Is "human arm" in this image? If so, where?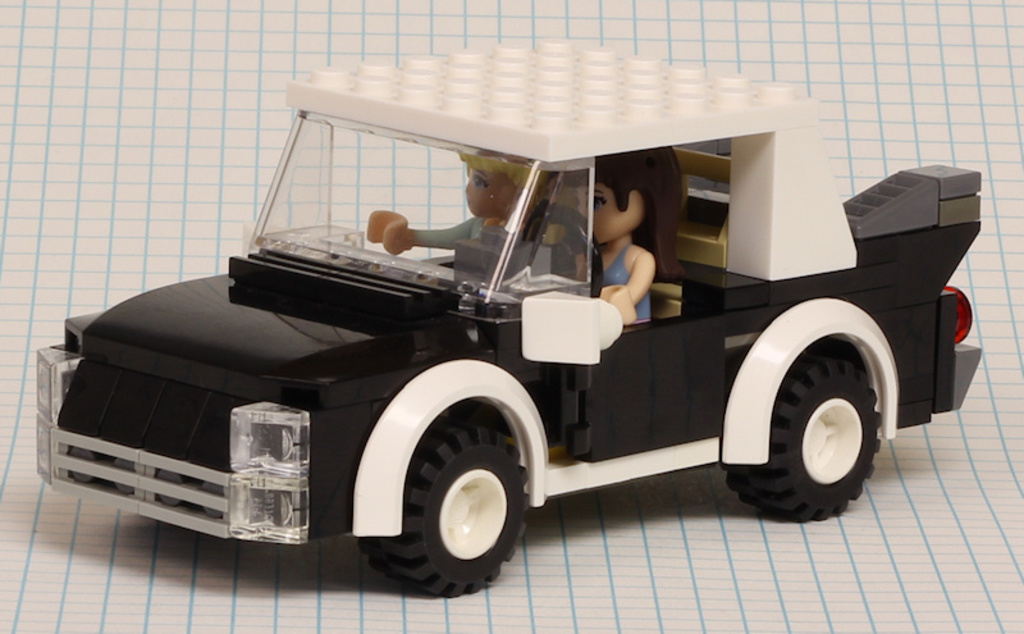
Yes, at 362, 211, 476, 255.
